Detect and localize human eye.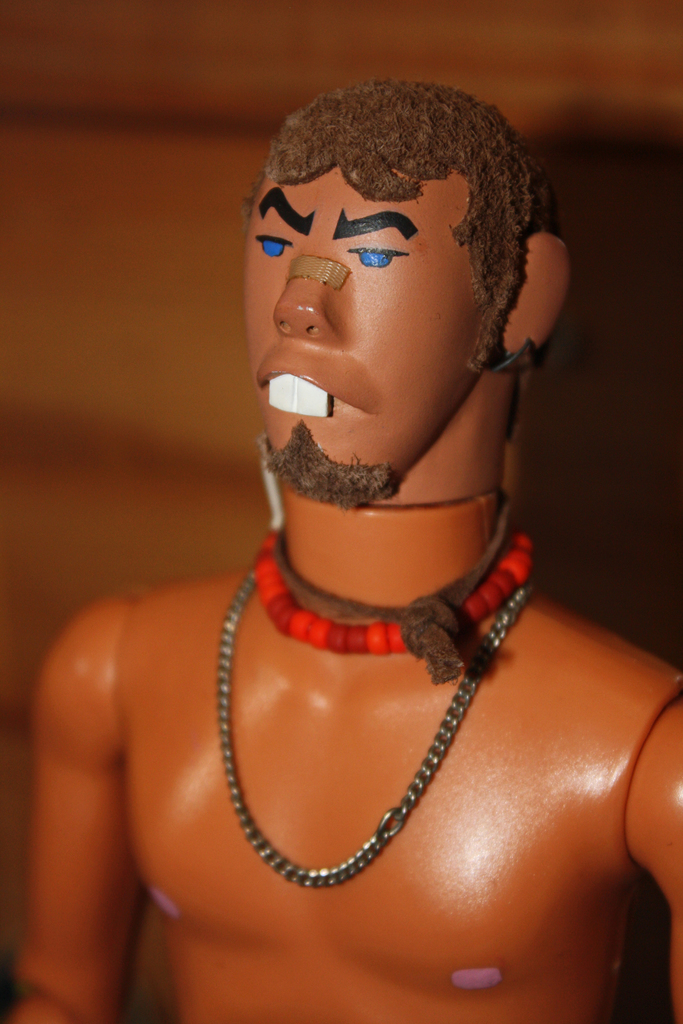
Localized at box=[346, 244, 409, 268].
